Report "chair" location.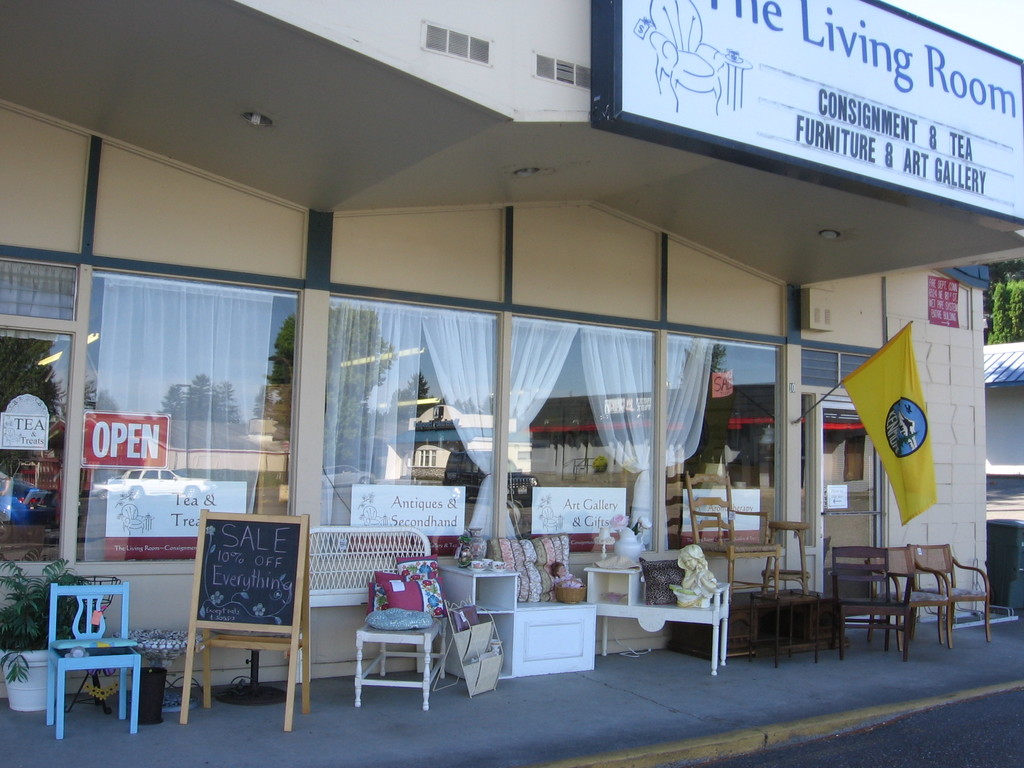
Report: 828 545 916 667.
